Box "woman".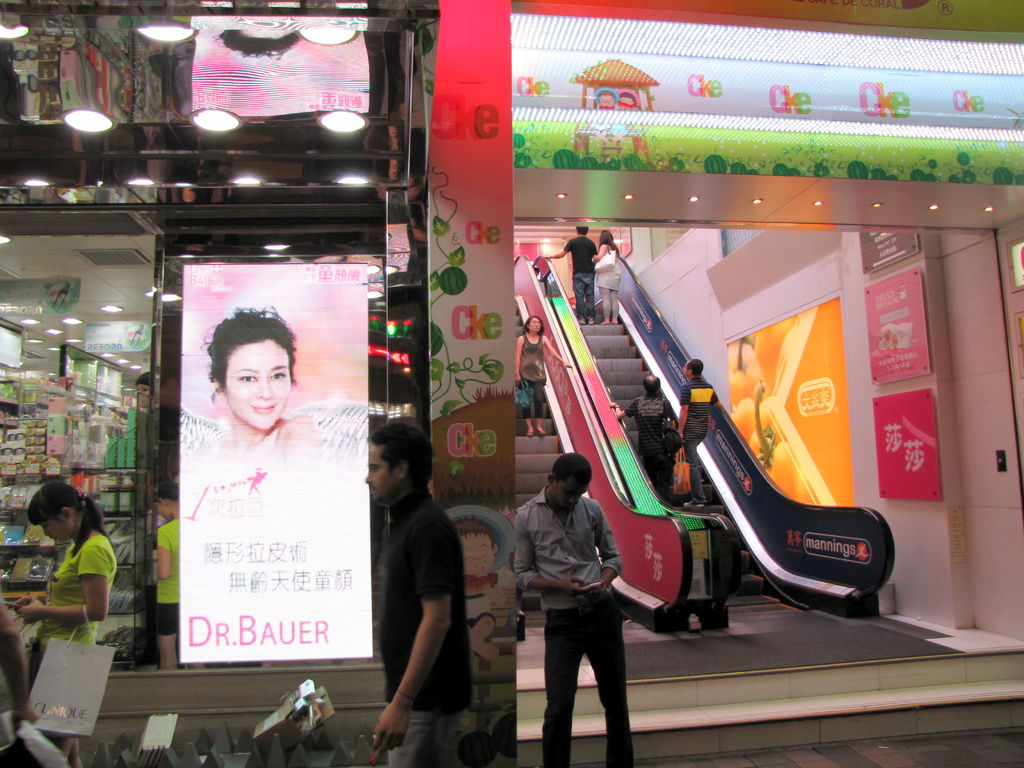
left=515, top=315, right=567, bottom=434.
